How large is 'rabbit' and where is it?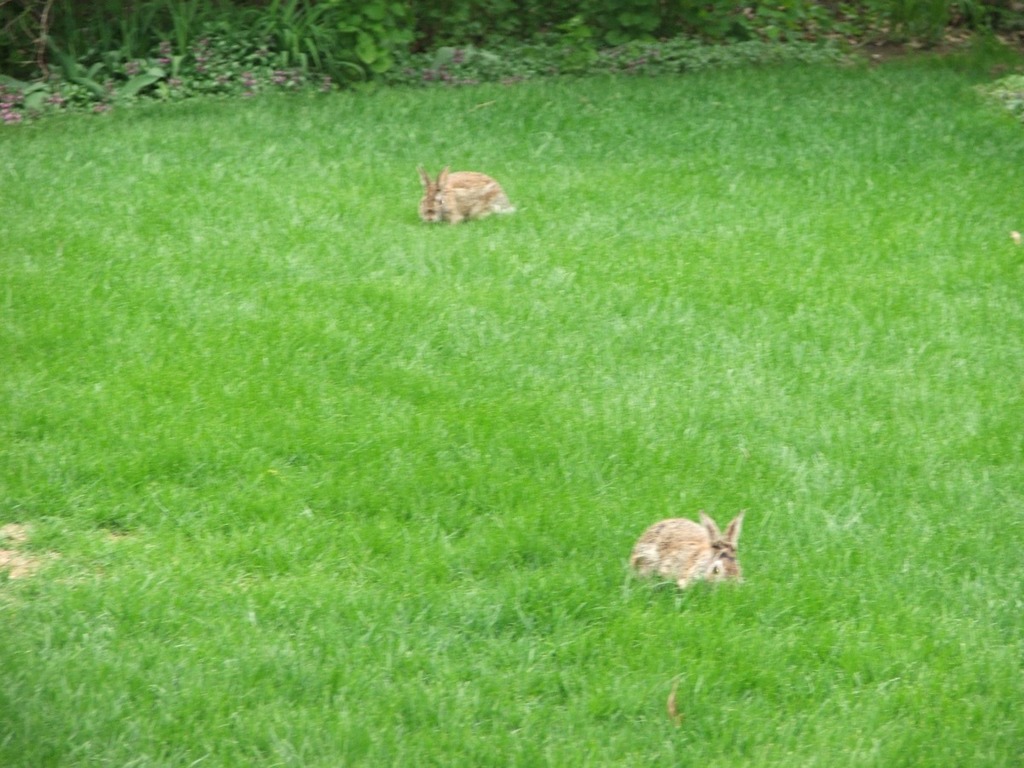
Bounding box: {"x1": 626, "y1": 510, "x2": 746, "y2": 597}.
